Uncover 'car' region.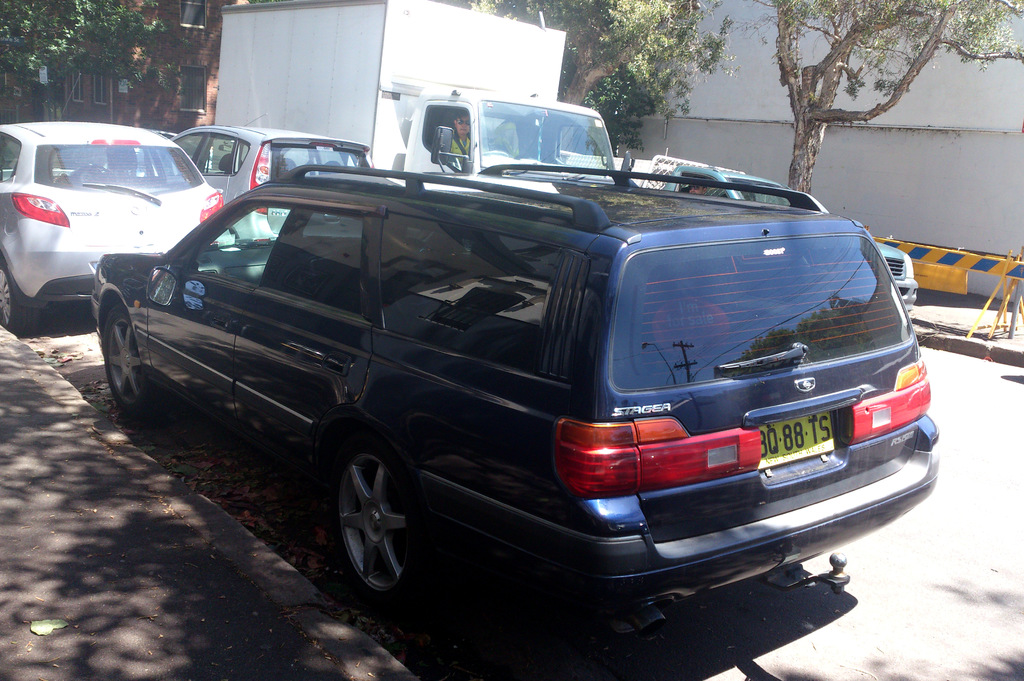
Uncovered: 167, 122, 383, 246.
